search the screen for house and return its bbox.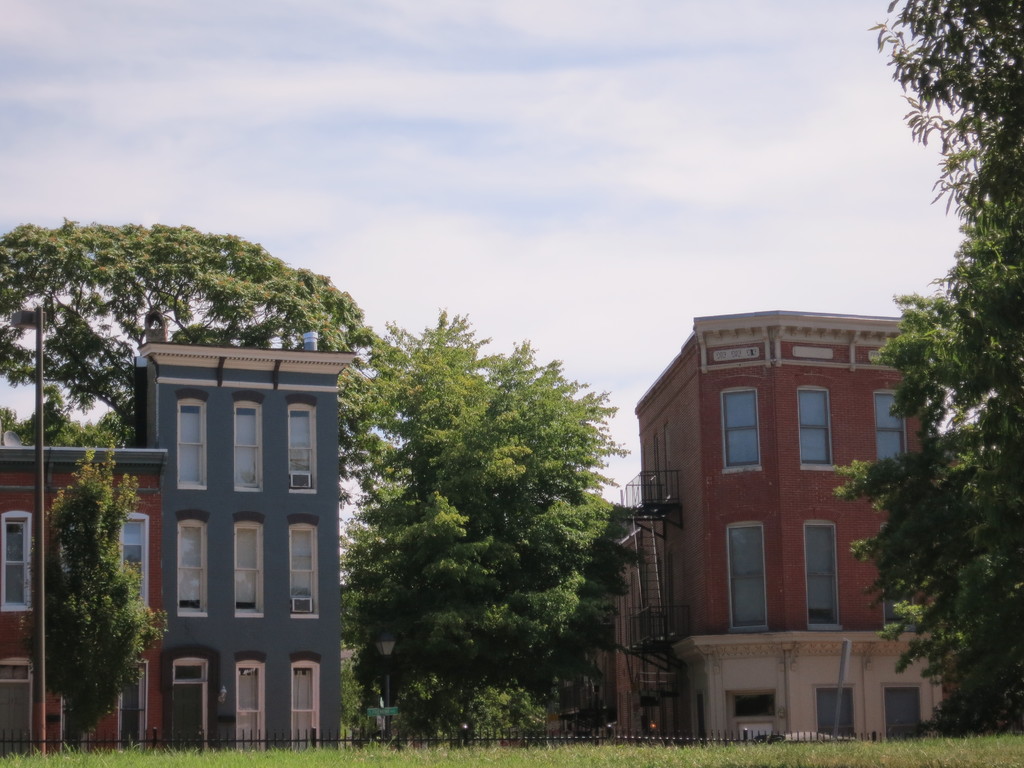
Found: box=[626, 252, 929, 728].
